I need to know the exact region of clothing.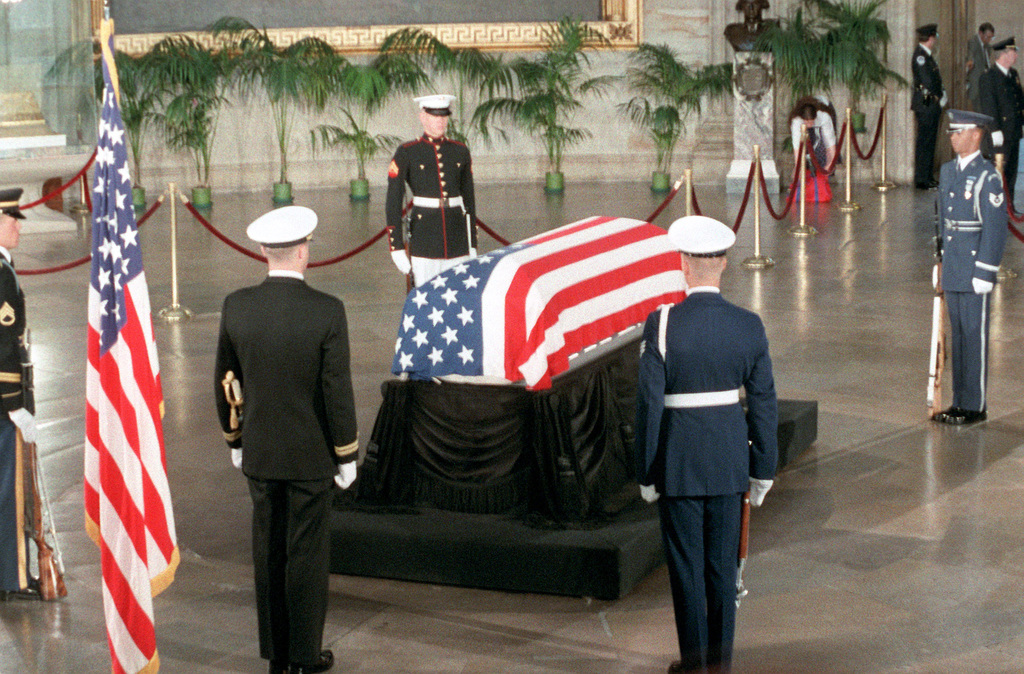
Region: [212, 266, 359, 661].
